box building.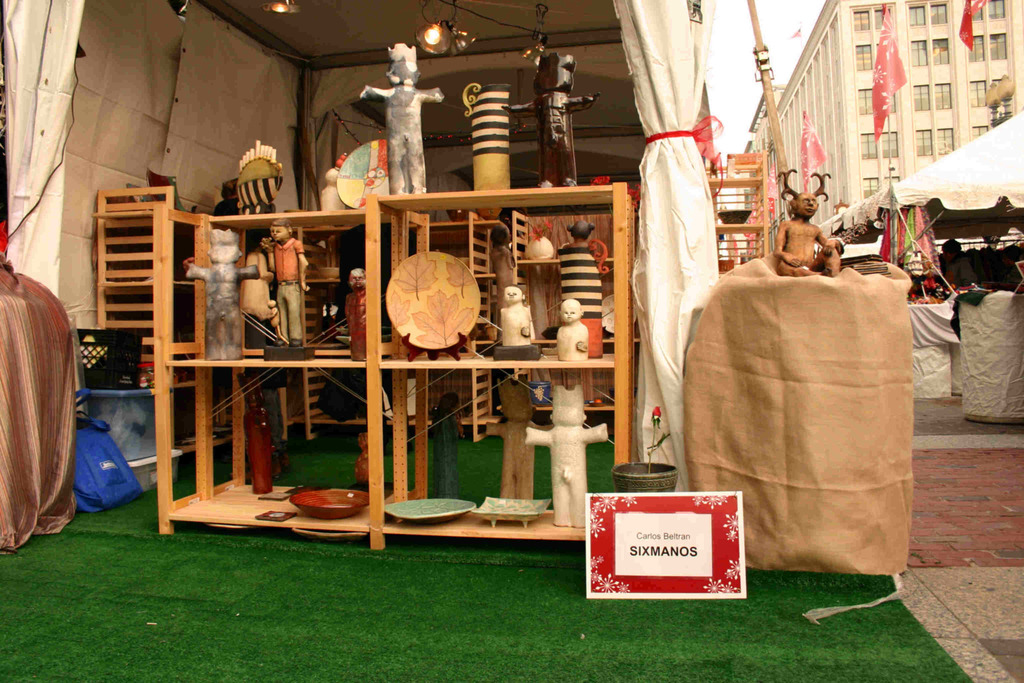
box(749, 0, 1023, 252).
